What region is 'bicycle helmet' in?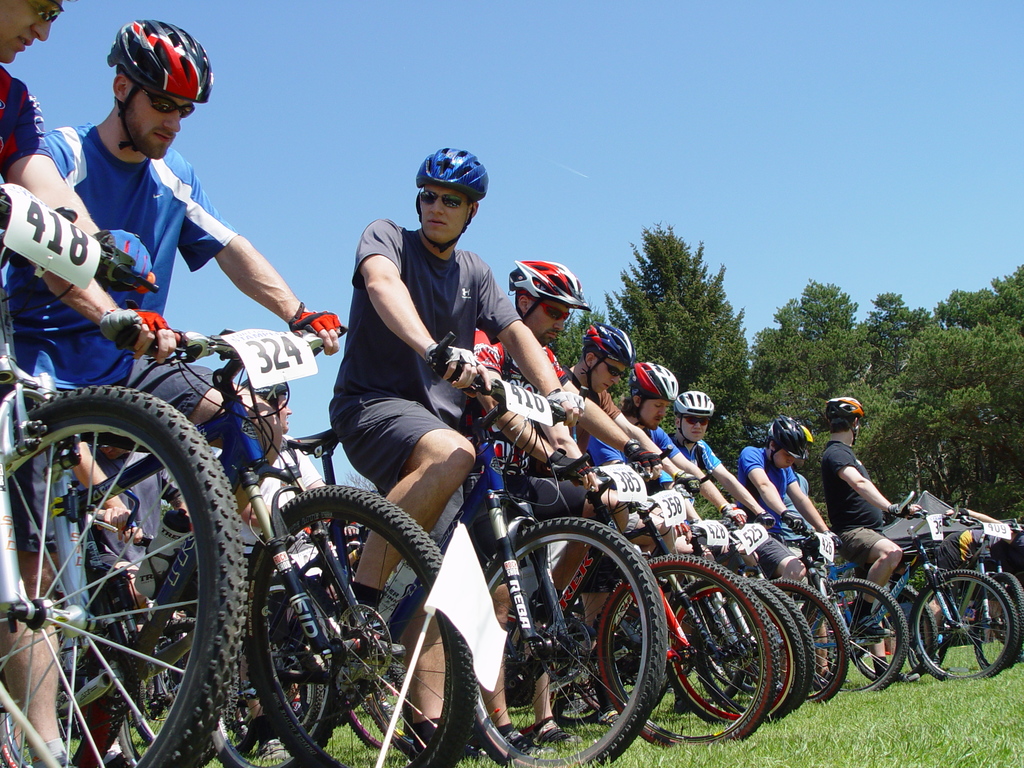
bbox=(833, 401, 861, 445).
